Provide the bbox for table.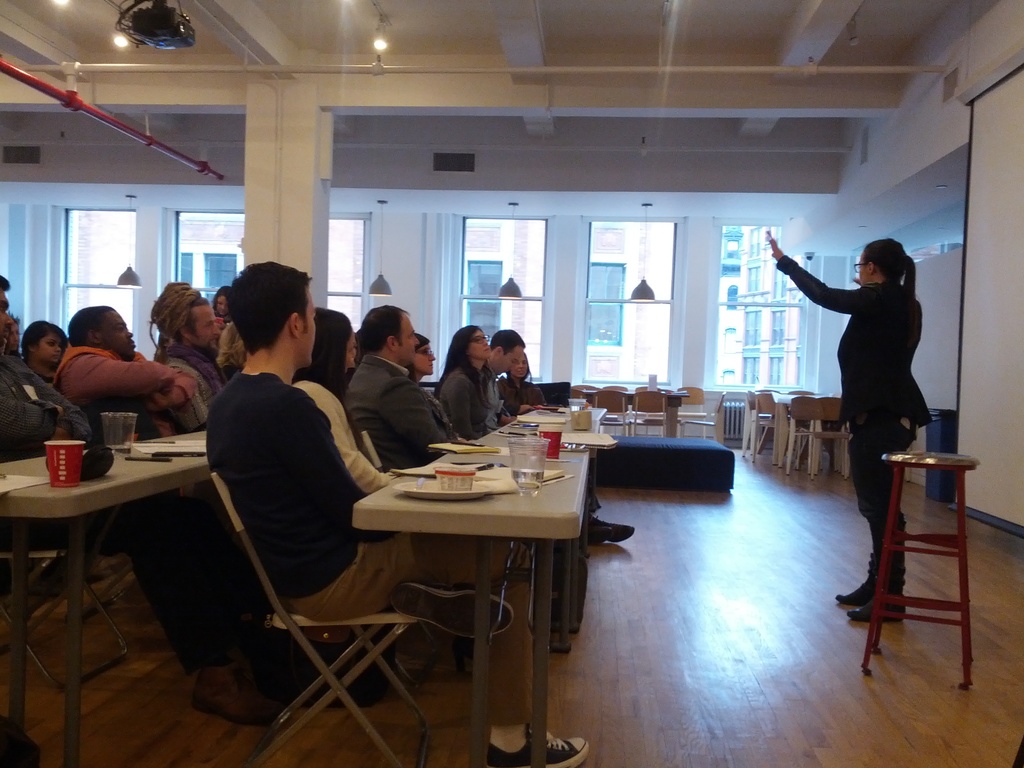
[x1=0, y1=428, x2=205, y2=767].
